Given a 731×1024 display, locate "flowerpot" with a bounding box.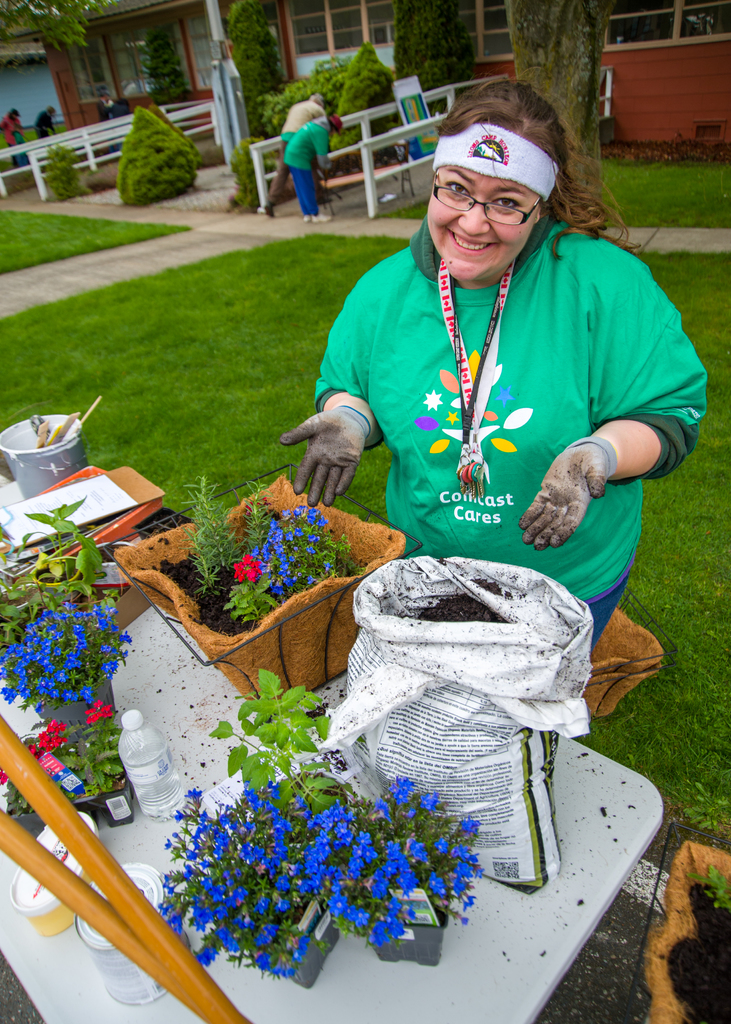
Located: detection(641, 836, 730, 1023).
